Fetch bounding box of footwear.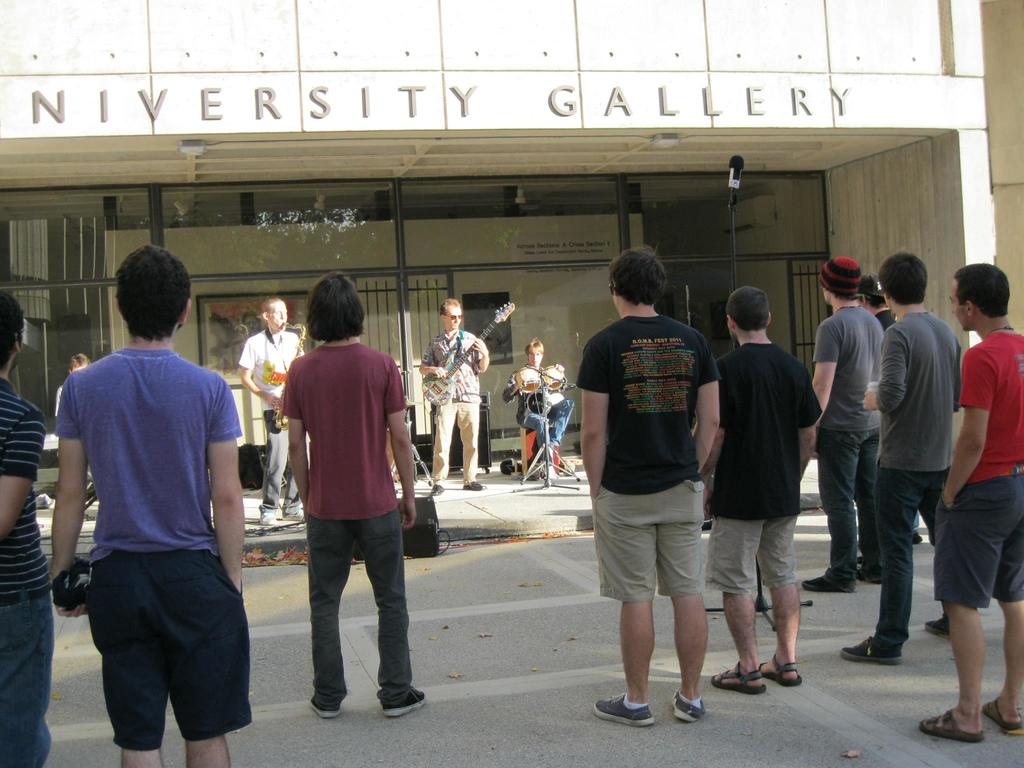
Bbox: (929, 623, 948, 637).
